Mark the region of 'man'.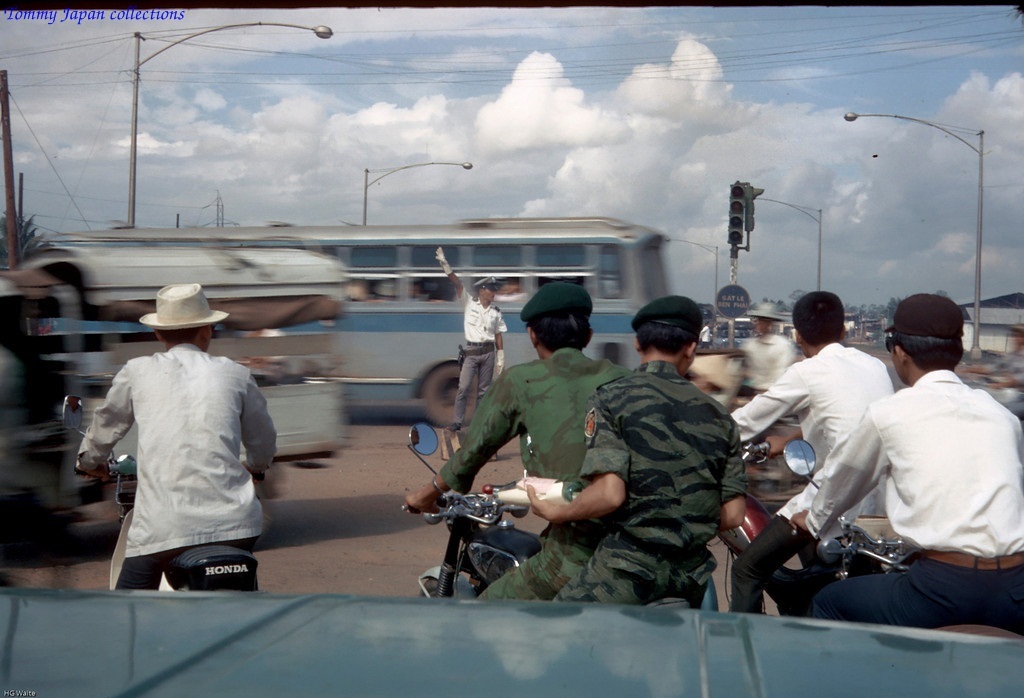
Region: x1=433, y1=245, x2=512, y2=462.
